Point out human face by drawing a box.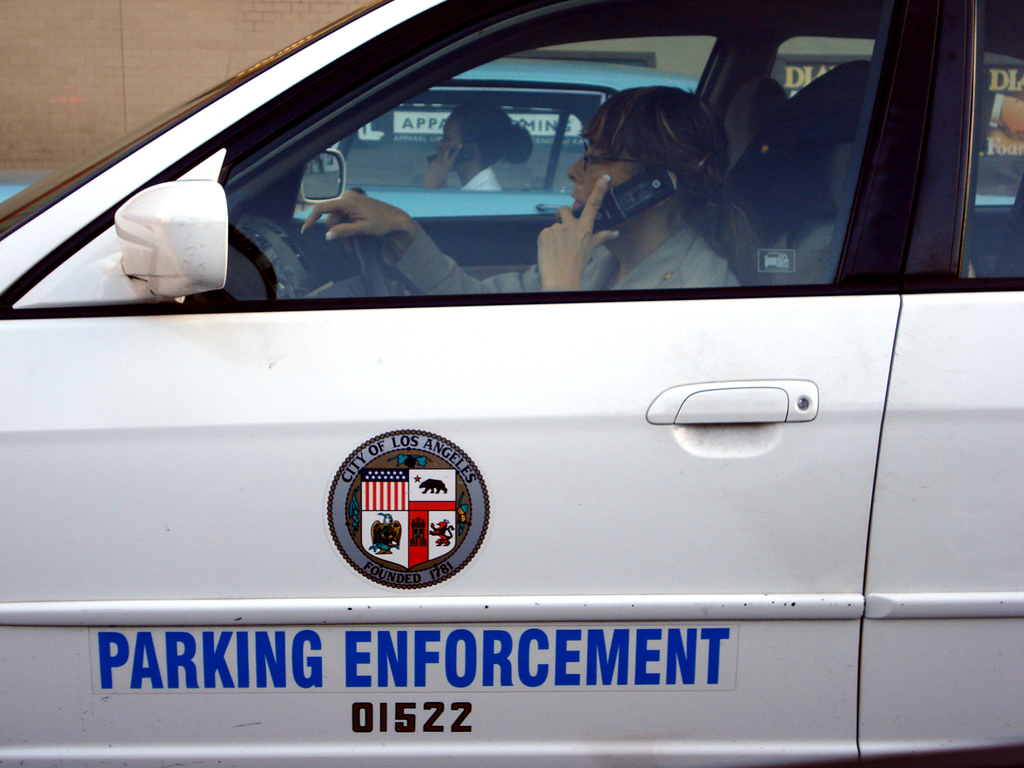
bbox=(567, 123, 641, 209).
